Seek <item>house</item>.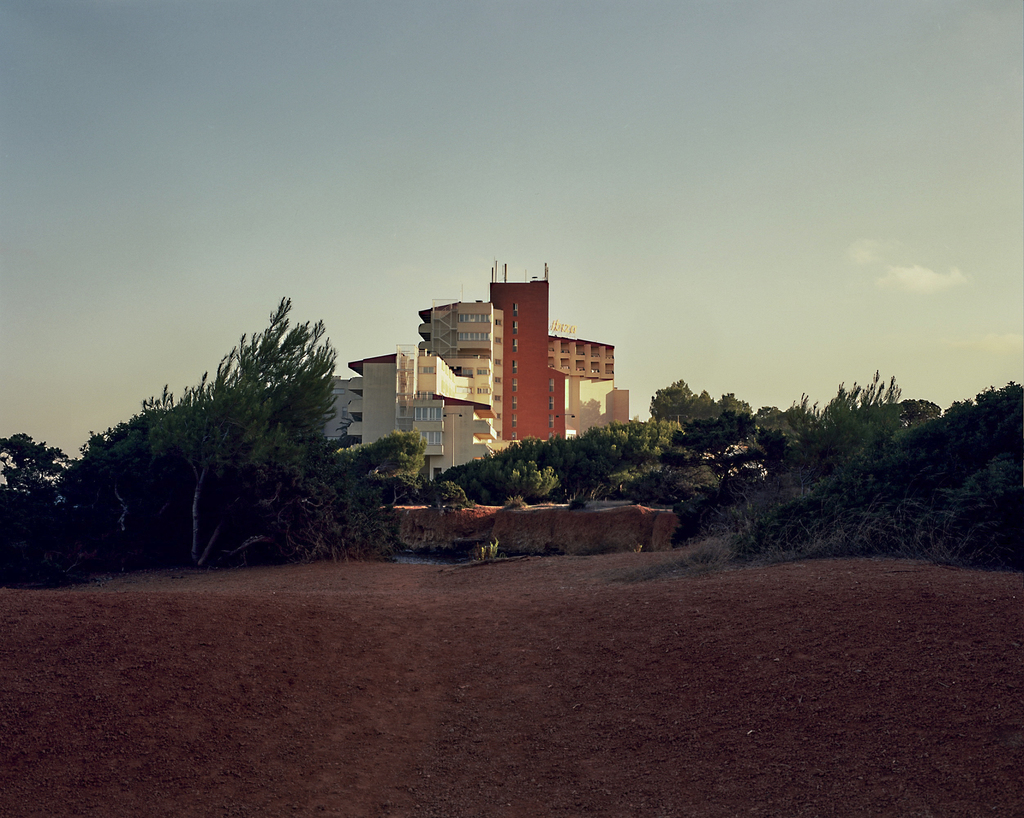
(left=378, top=267, right=627, bottom=480).
